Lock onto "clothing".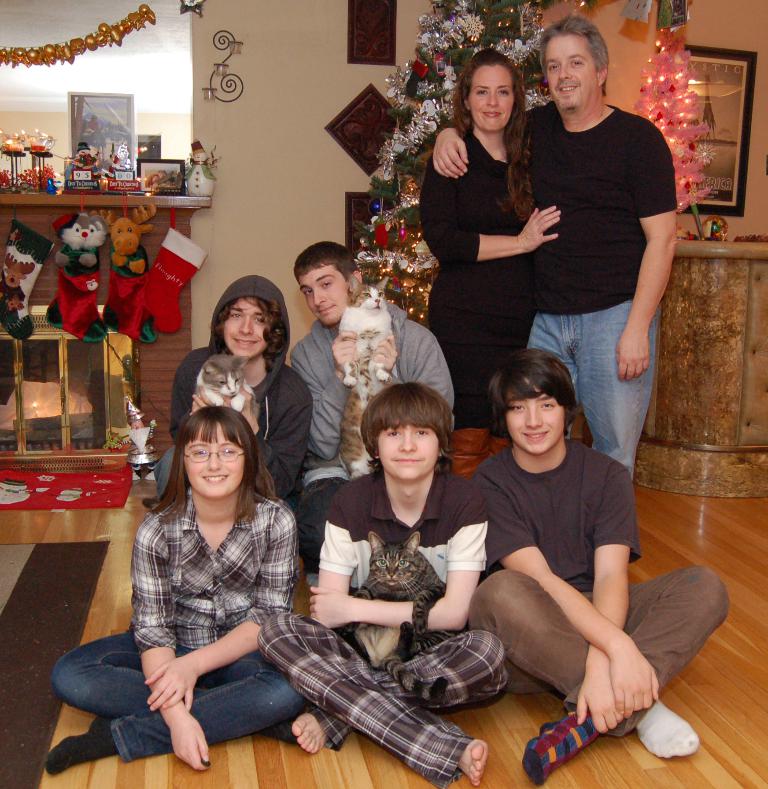
Locked: bbox=[73, 153, 101, 174].
